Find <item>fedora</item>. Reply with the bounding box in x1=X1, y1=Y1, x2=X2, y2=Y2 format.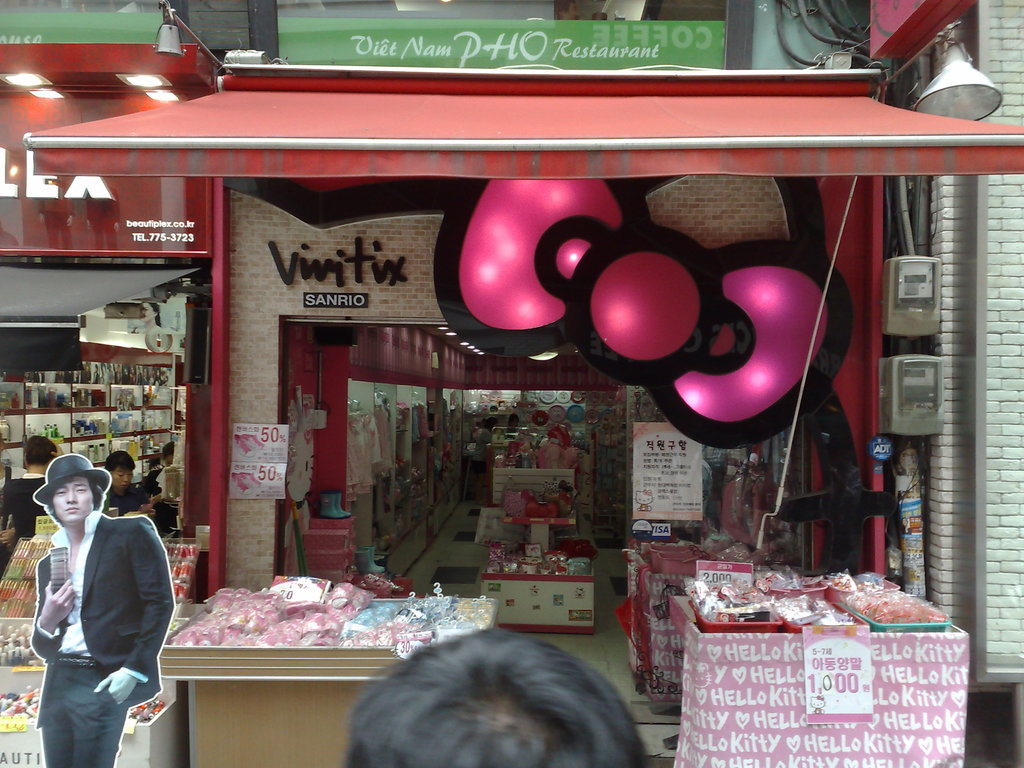
x1=33, y1=450, x2=112, y2=509.
